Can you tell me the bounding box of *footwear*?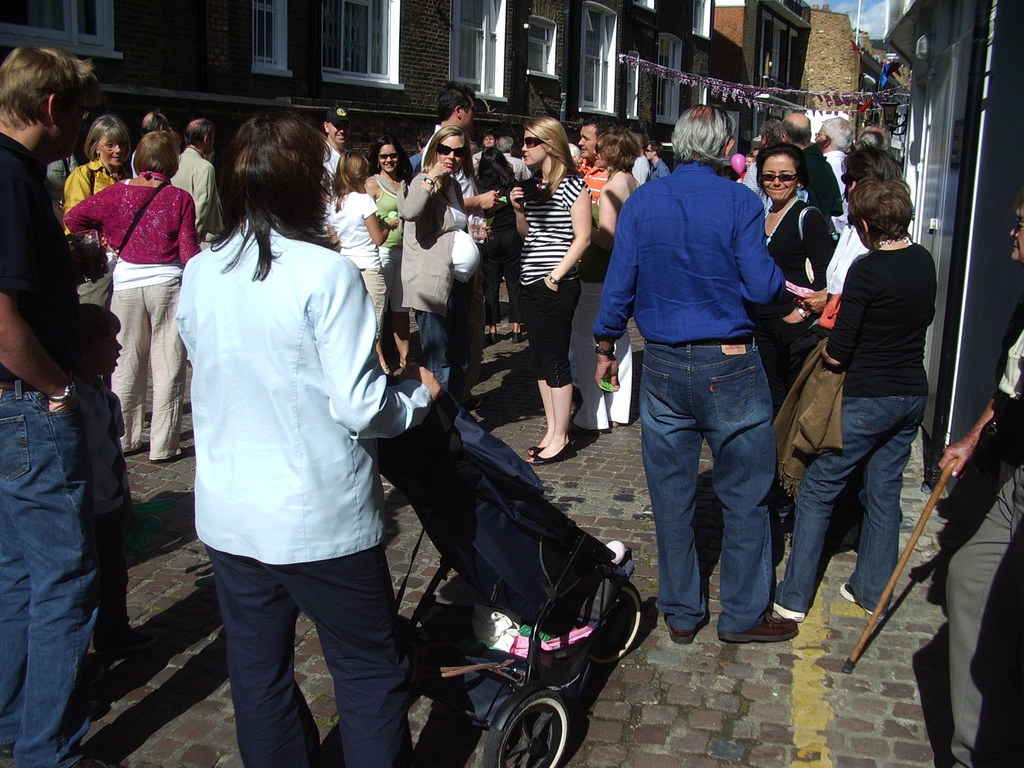
(left=382, top=364, right=392, bottom=376).
